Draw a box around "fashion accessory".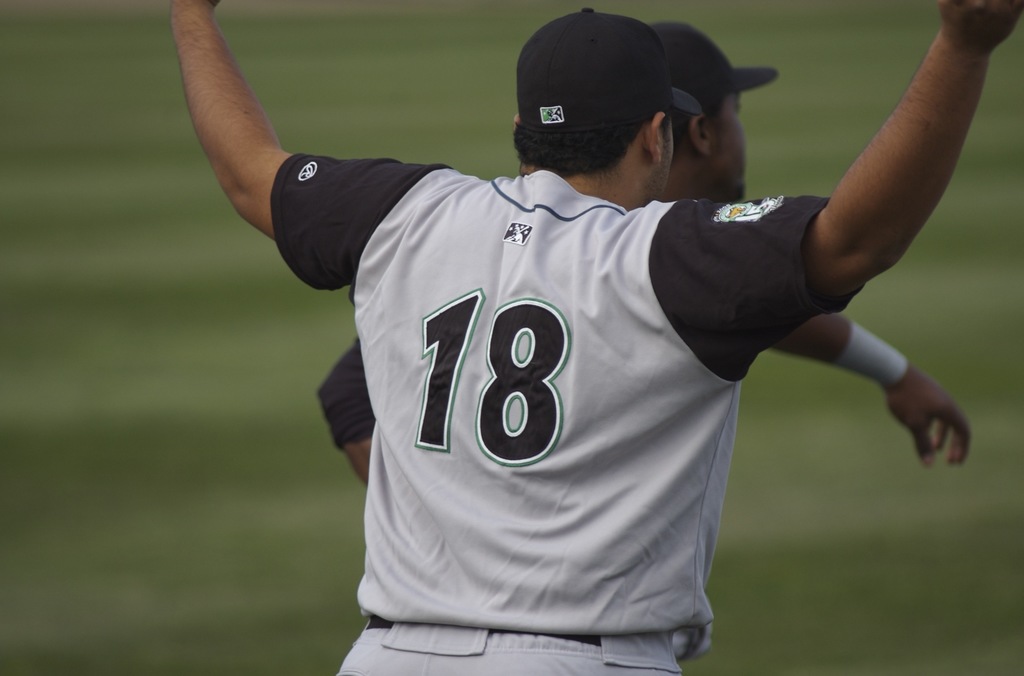
[x1=642, y1=13, x2=772, y2=115].
